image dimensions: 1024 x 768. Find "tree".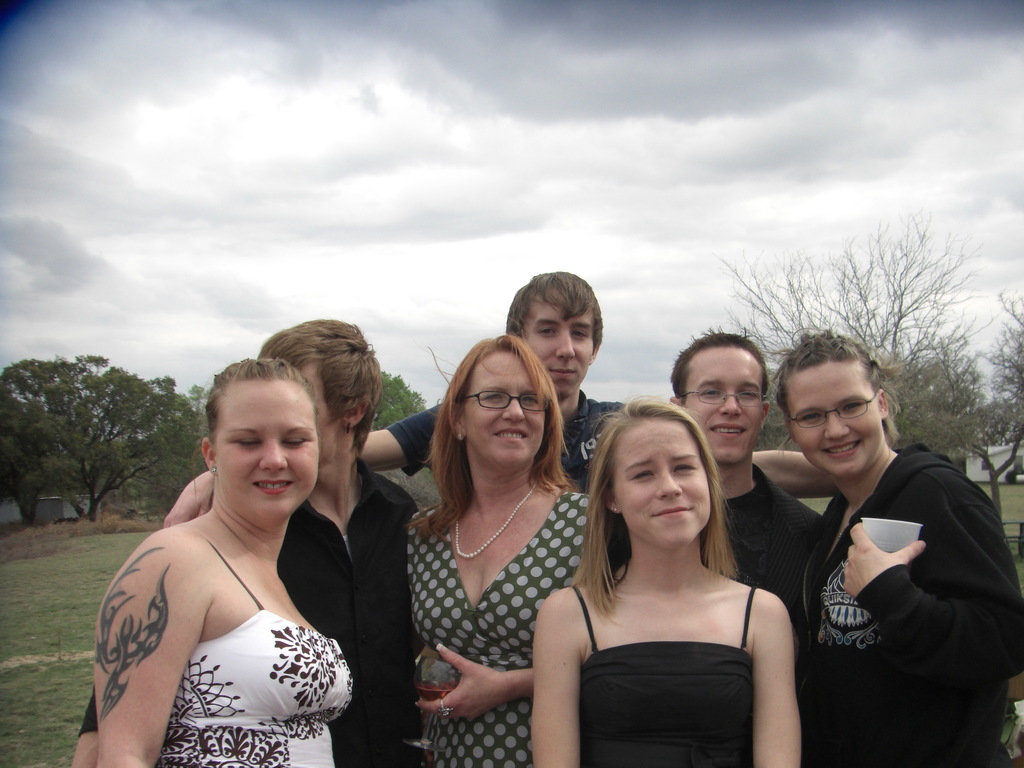
371, 371, 419, 431.
